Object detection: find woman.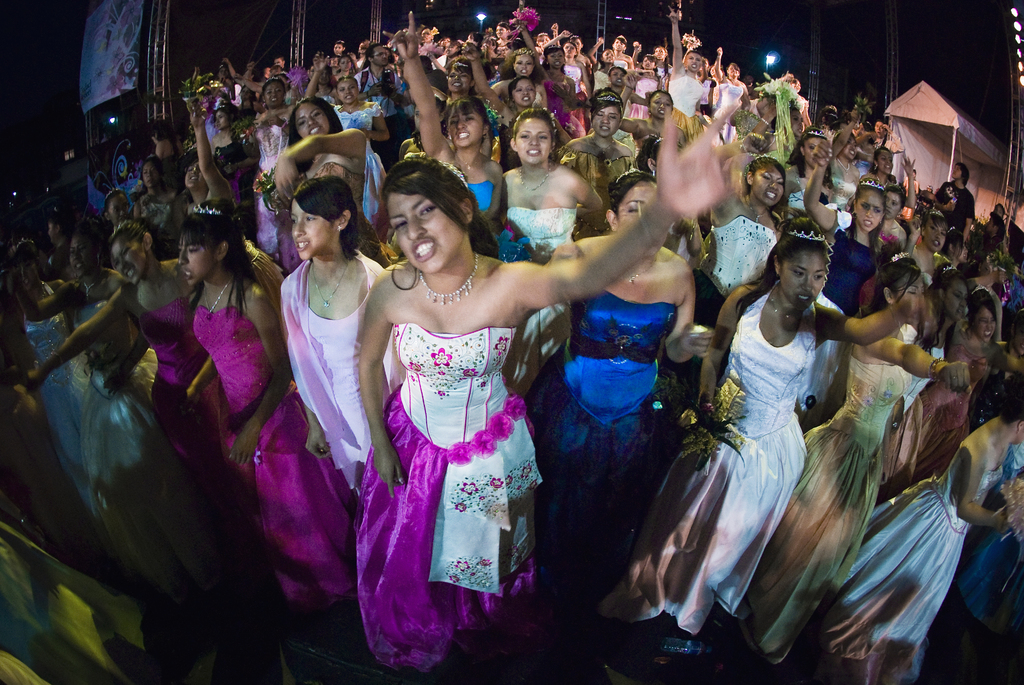
BBox(105, 189, 136, 237).
